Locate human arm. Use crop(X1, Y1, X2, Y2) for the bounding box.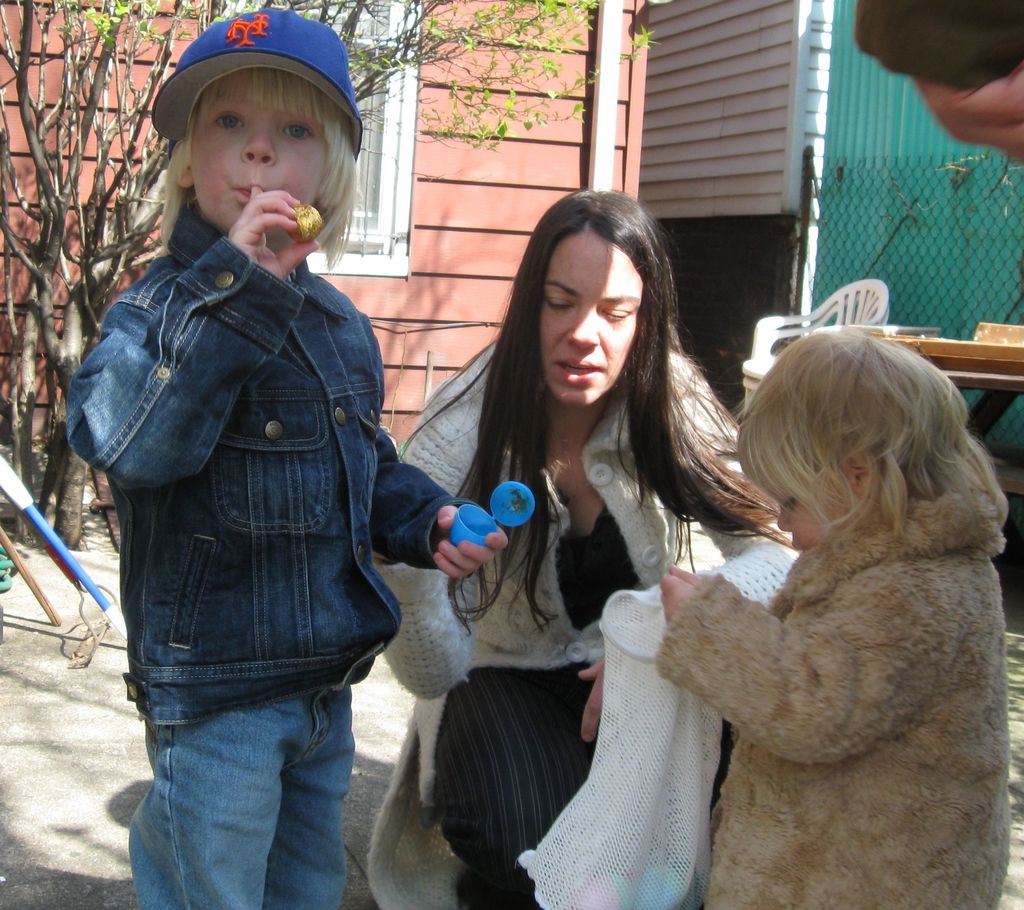
crop(63, 182, 319, 487).
